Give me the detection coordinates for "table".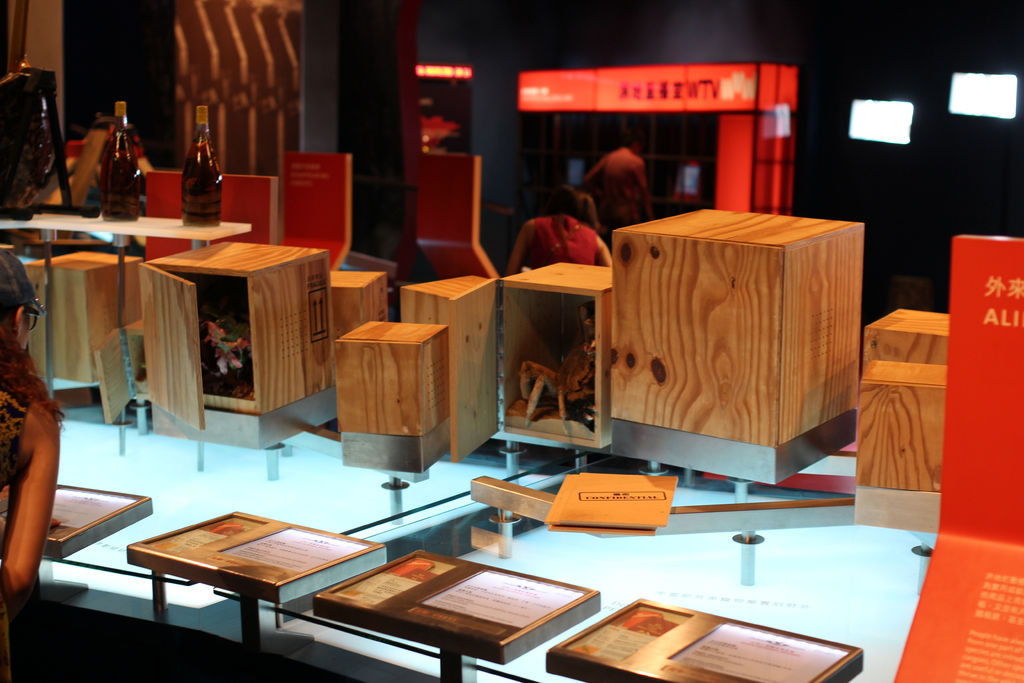
l=328, t=265, r=386, b=342.
